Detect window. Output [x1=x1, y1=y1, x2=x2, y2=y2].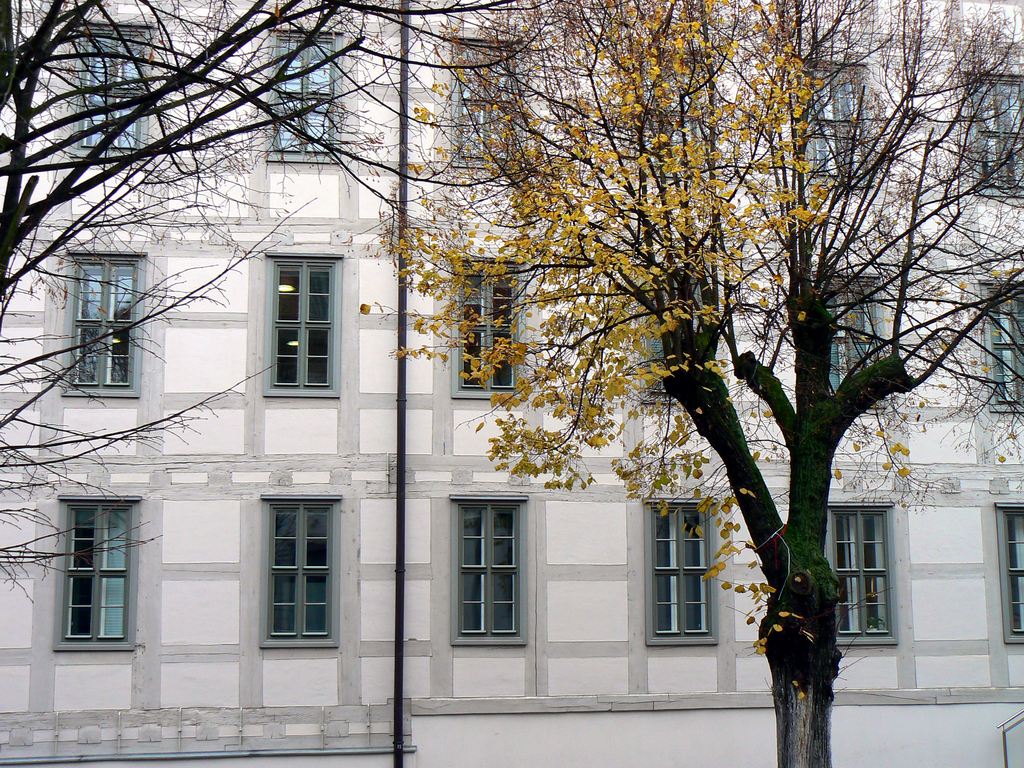
[x1=647, y1=494, x2=712, y2=642].
